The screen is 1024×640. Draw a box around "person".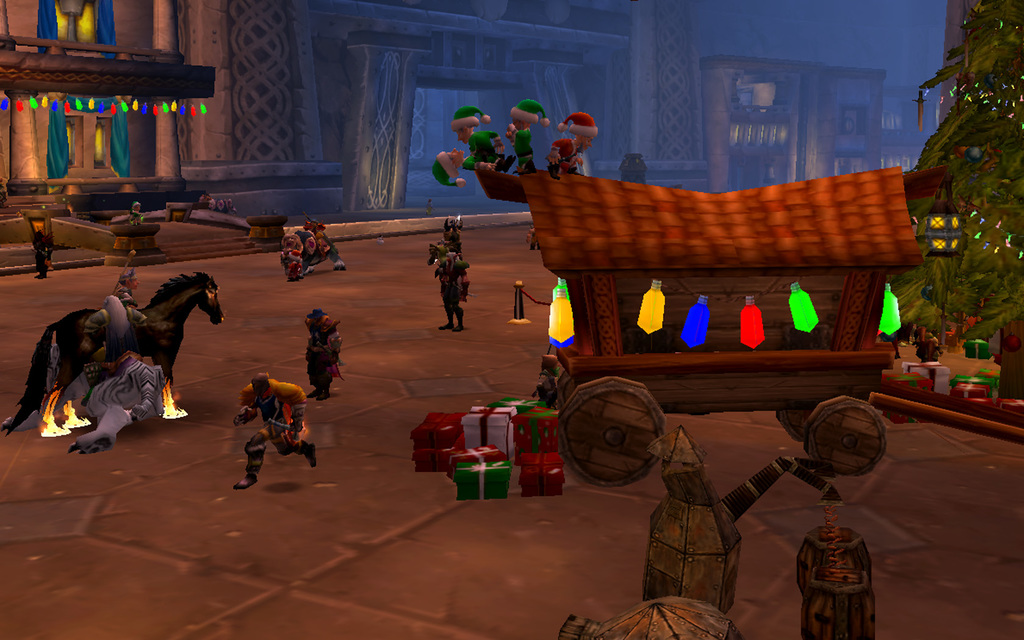
{"x1": 452, "y1": 111, "x2": 504, "y2": 174}.
